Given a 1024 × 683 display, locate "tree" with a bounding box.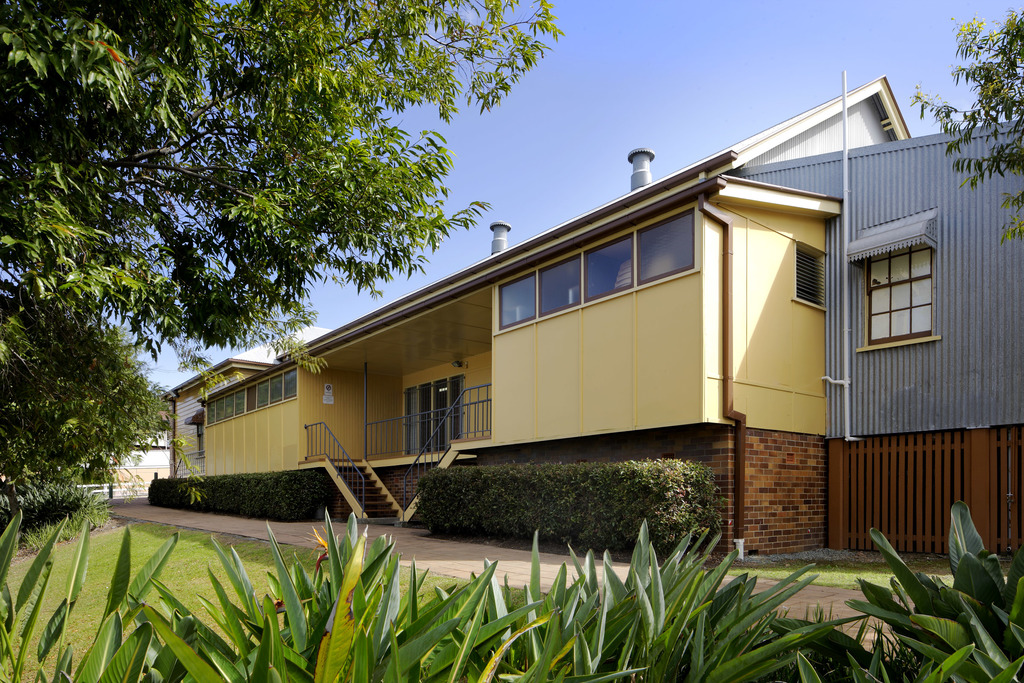
Located: x1=896, y1=0, x2=1023, y2=247.
